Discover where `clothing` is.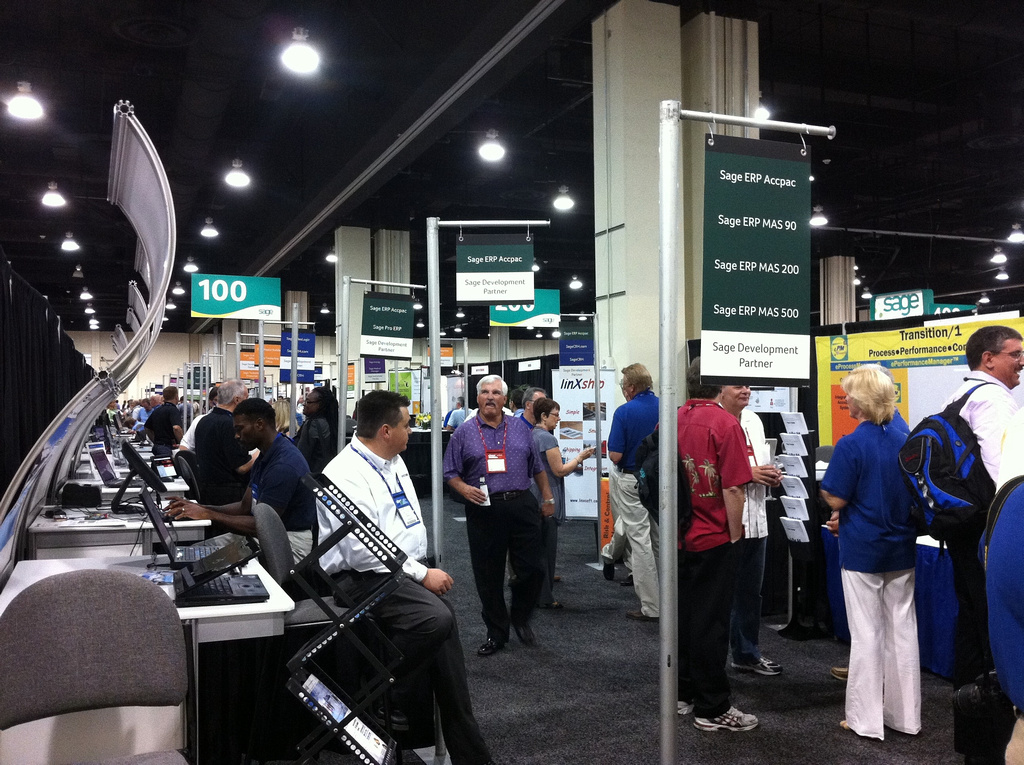
Discovered at bbox=[293, 419, 345, 486].
